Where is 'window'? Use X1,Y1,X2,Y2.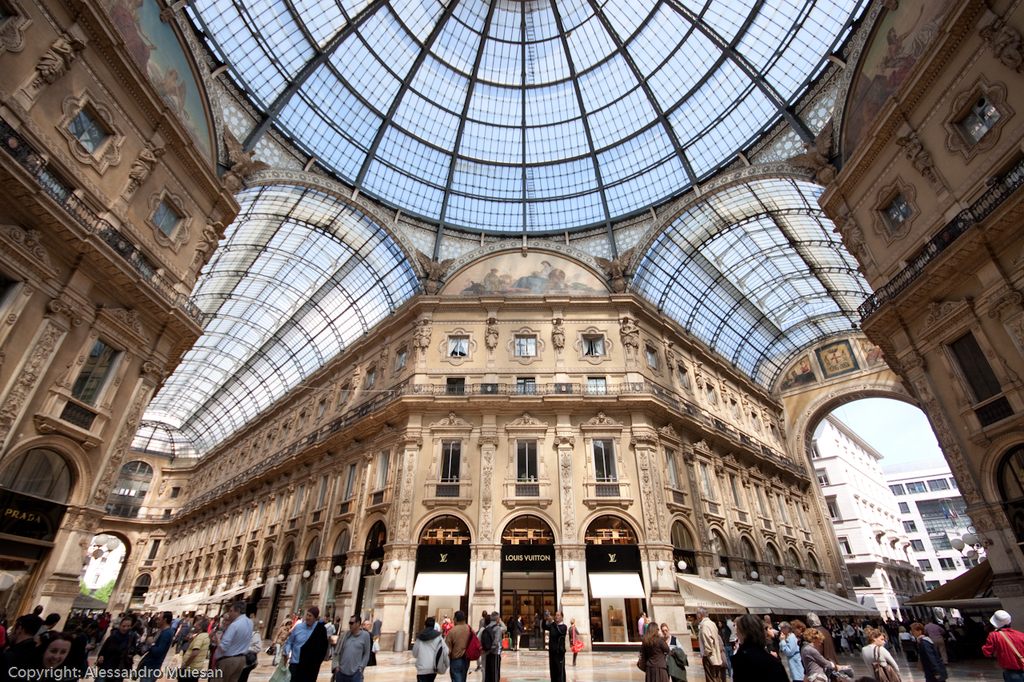
916,563,933,573.
